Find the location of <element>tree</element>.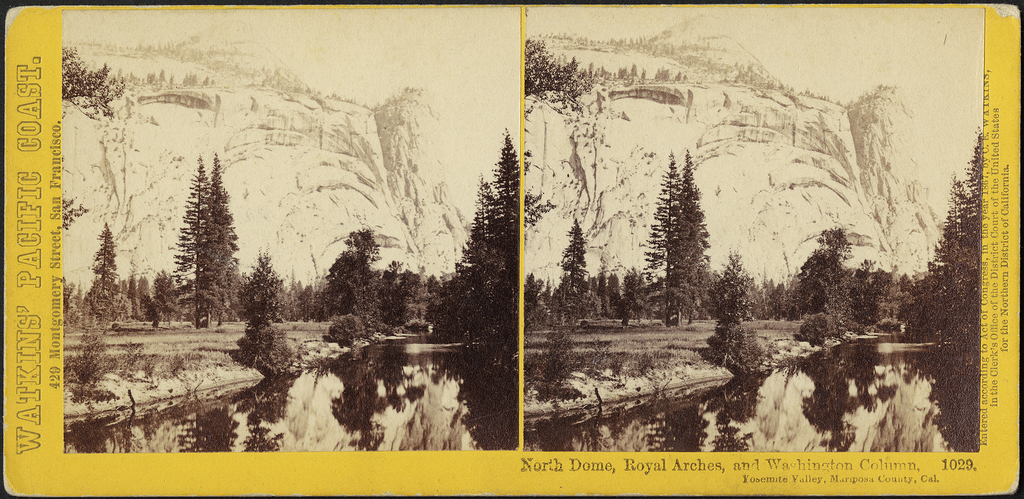
Location: 552/219/594/321.
